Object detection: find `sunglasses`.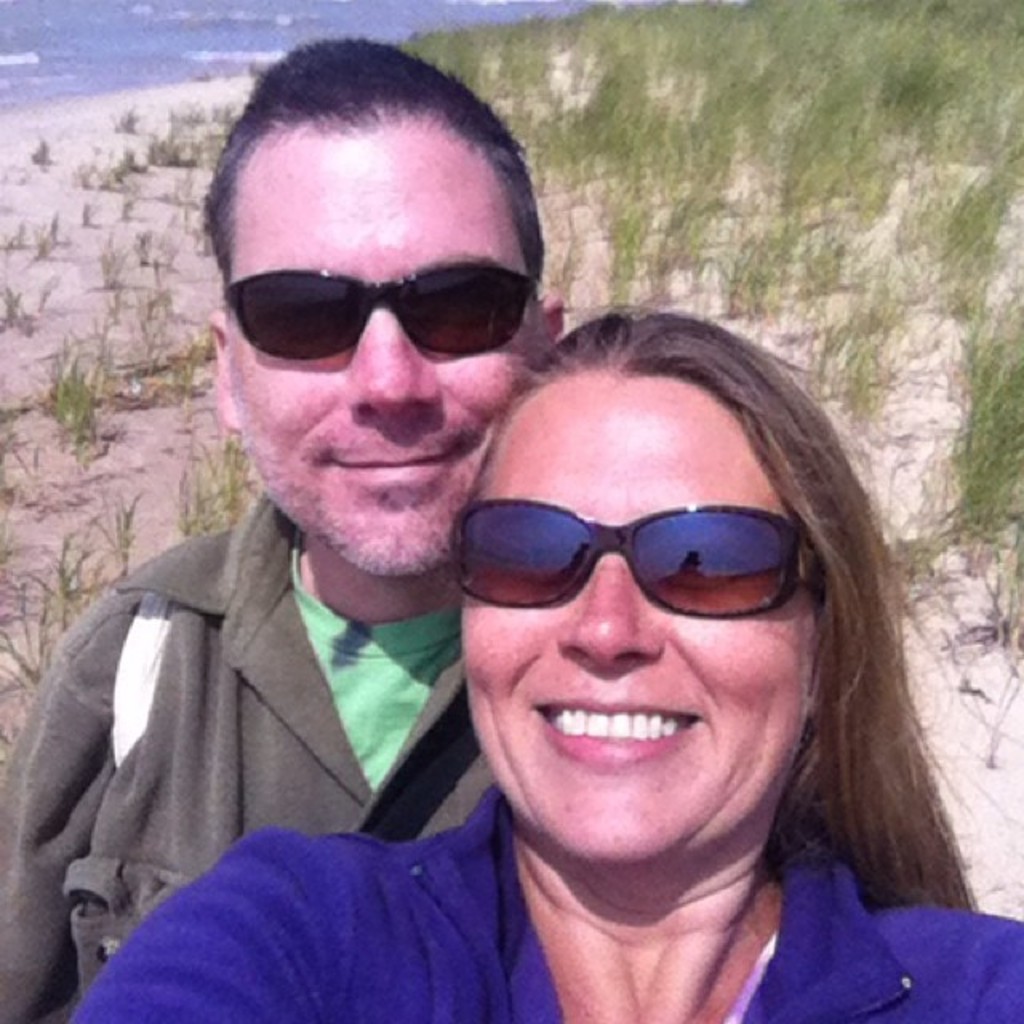
[x1=442, y1=491, x2=790, y2=669].
